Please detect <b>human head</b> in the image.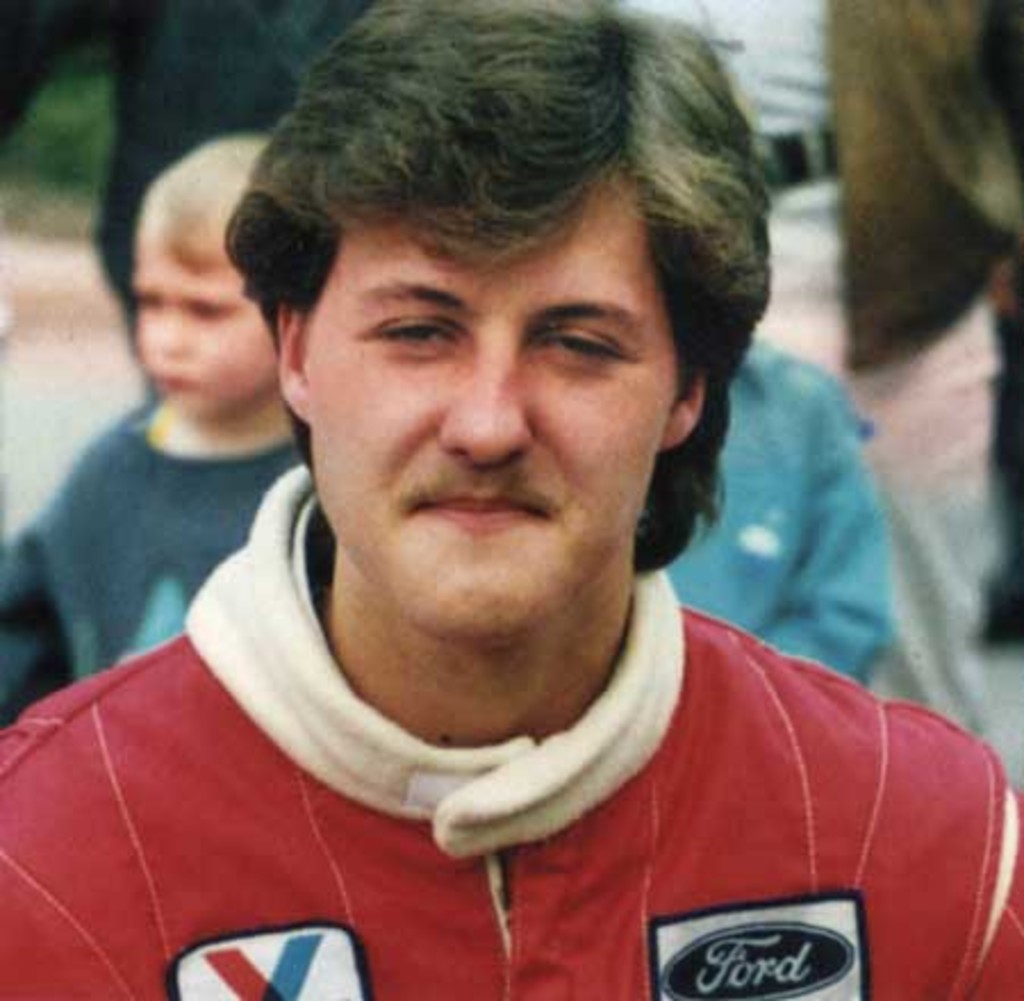
box(139, 125, 271, 412).
